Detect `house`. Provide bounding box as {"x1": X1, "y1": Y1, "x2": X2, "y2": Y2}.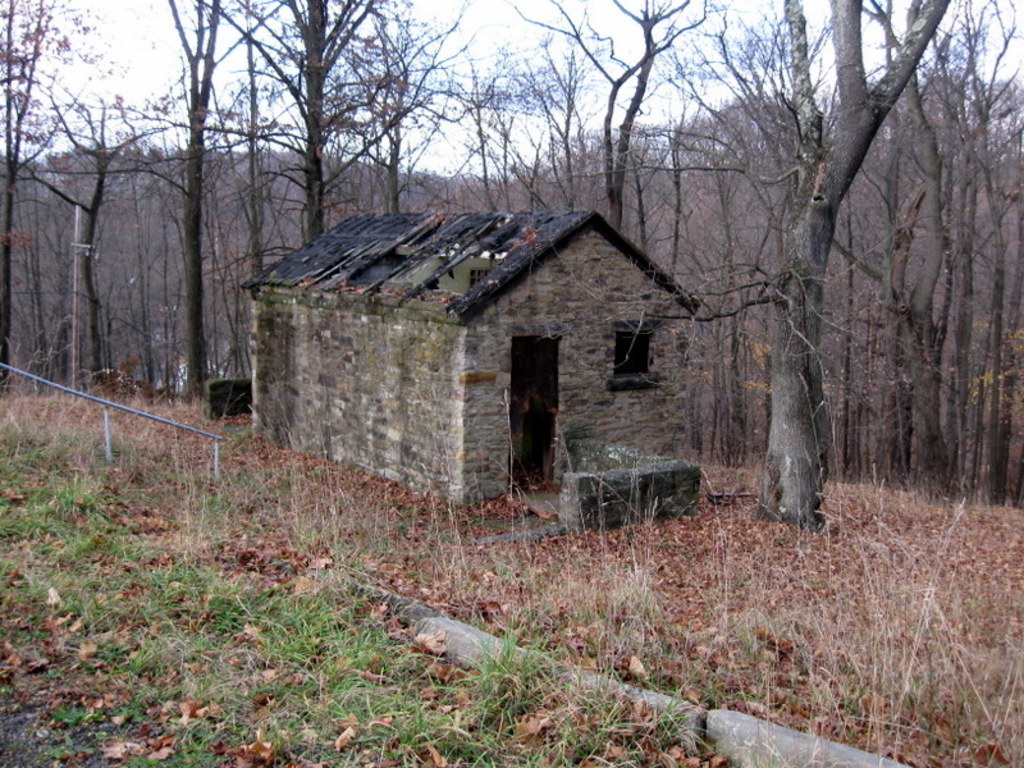
{"x1": 241, "y1": 206, "x2": 700, "y2": 531}.
